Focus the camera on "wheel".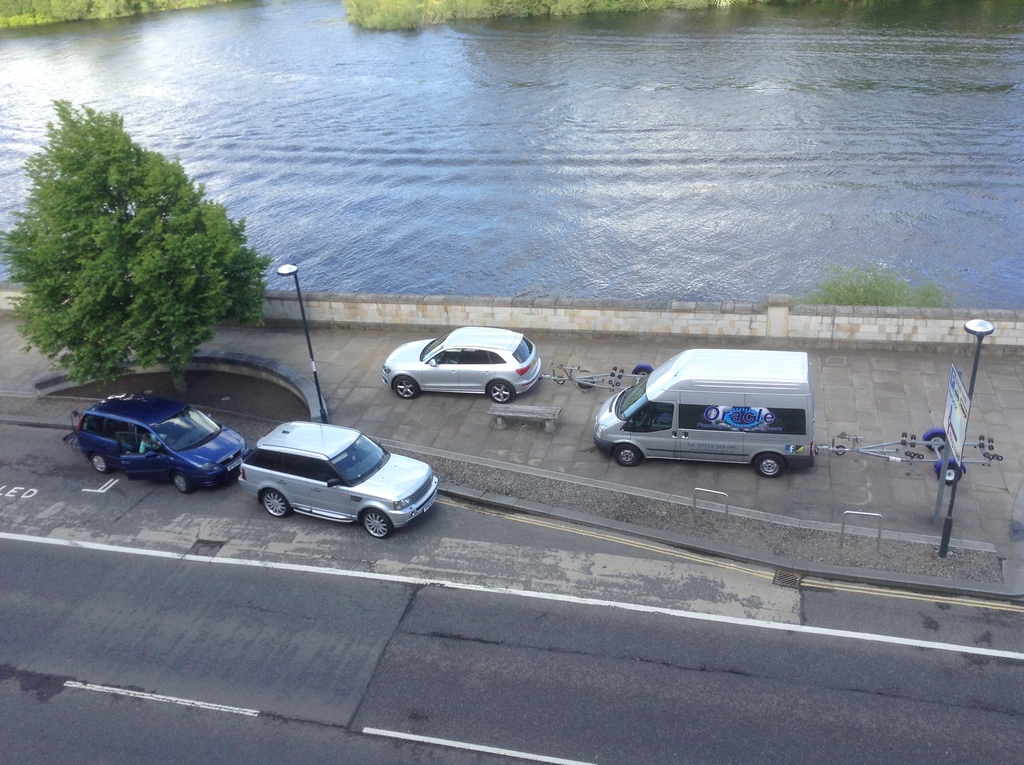
Focus region: detection(264, 490, 287, 518).
